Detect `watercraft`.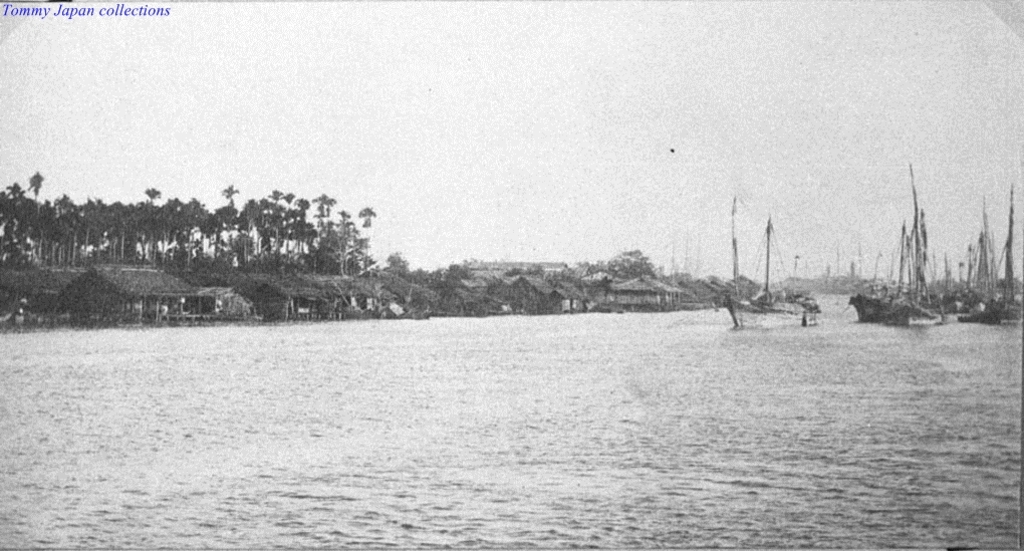
Detected at bbox=(963, 232, 1023, 322).
